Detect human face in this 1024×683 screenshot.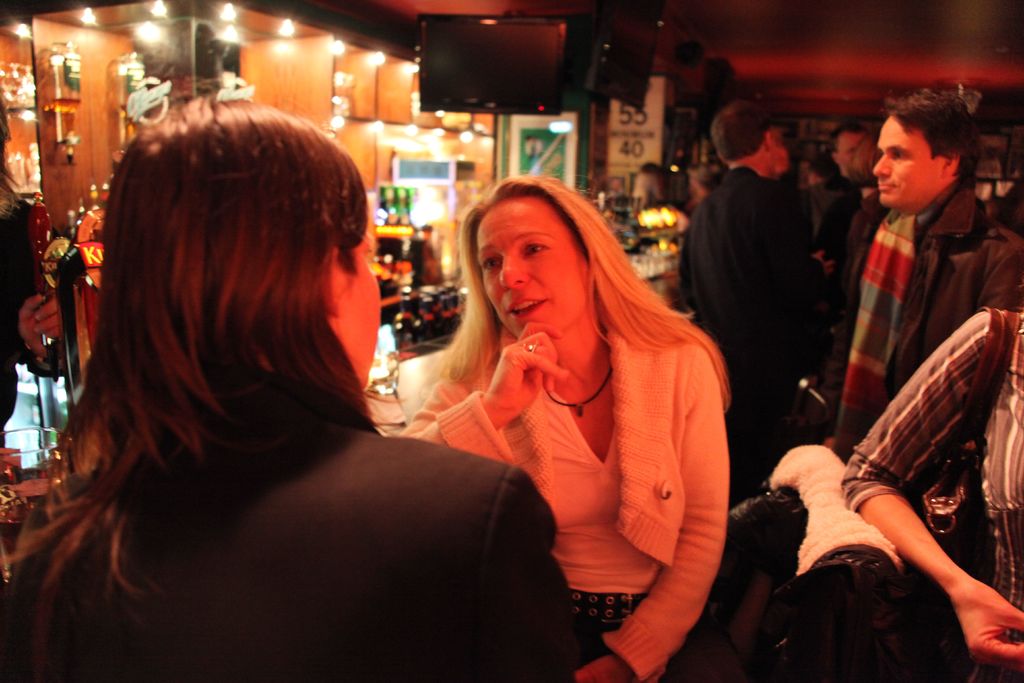
Detection: pyautogui.locateOnScreen(329, 205, 385, 385).
